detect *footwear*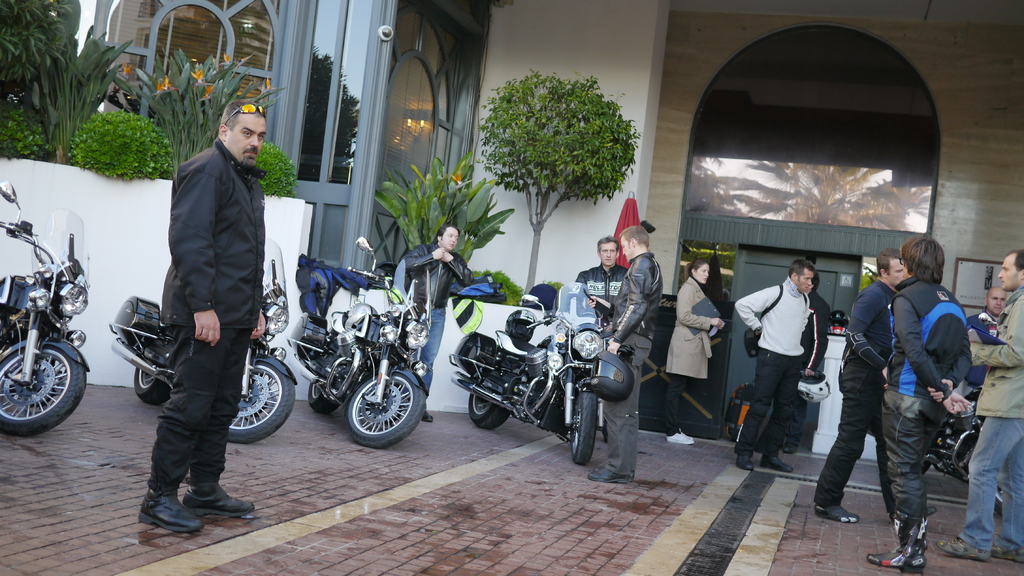
{"left": 863, "top": 515, "right": 927, "bottom": 569}
